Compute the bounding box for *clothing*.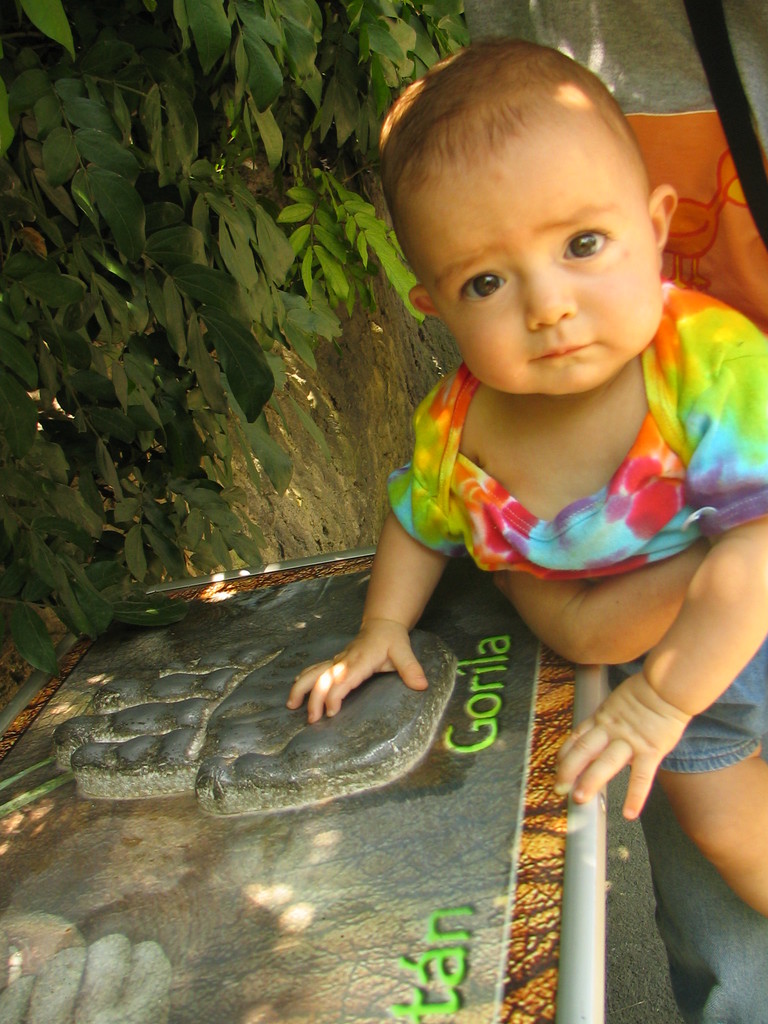
465 0 767 1023.
